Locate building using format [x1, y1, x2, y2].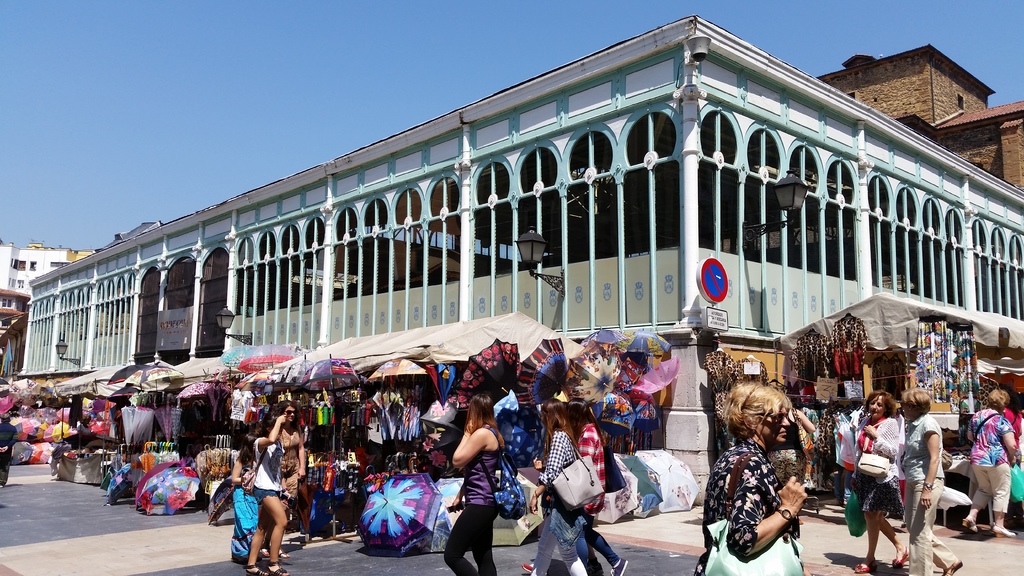
[0, 225, 163, 333].
